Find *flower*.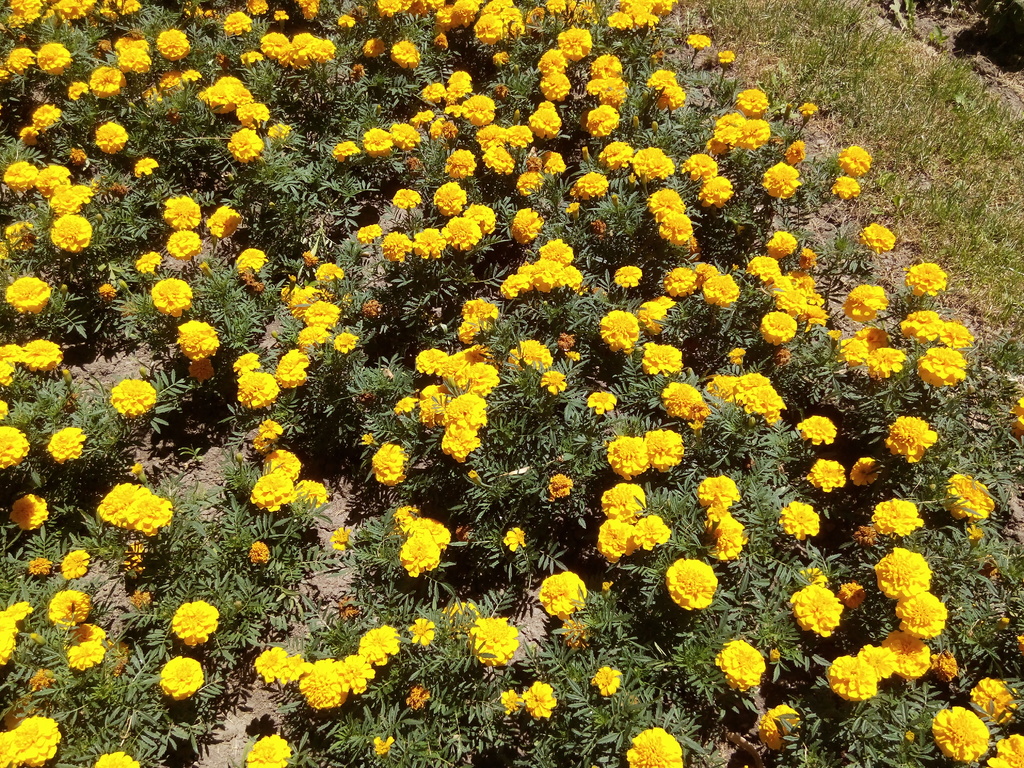
[1, 3, 42, 29].
